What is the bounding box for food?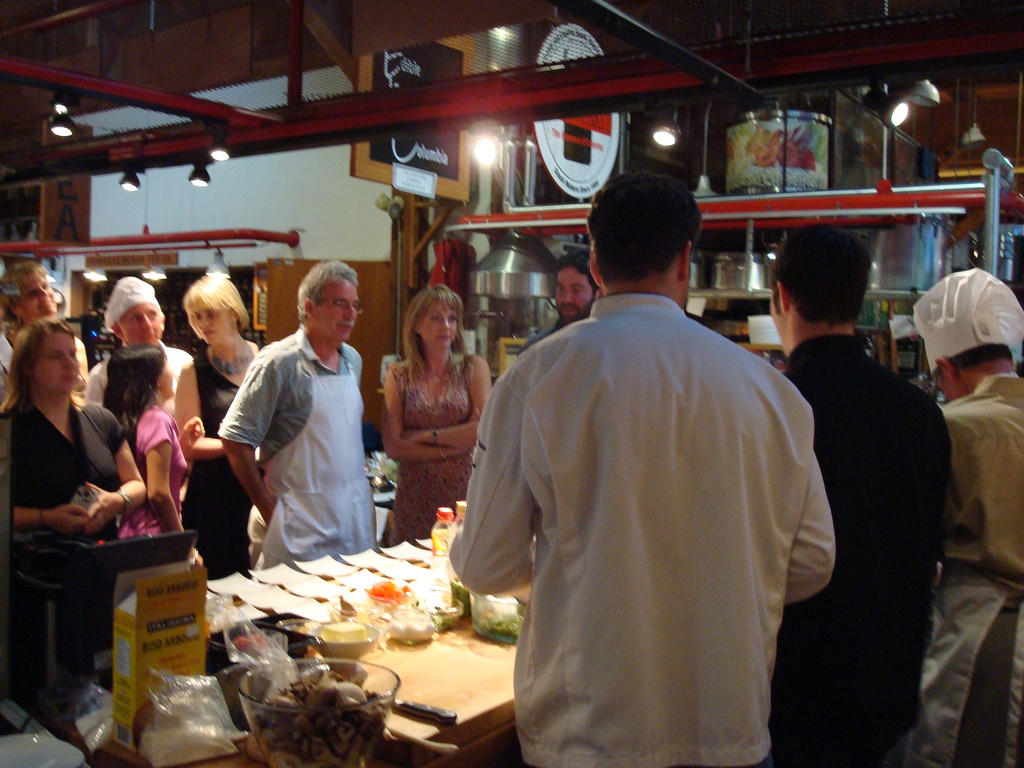
[x1=362, y1=580, x2=410, y2=601].
